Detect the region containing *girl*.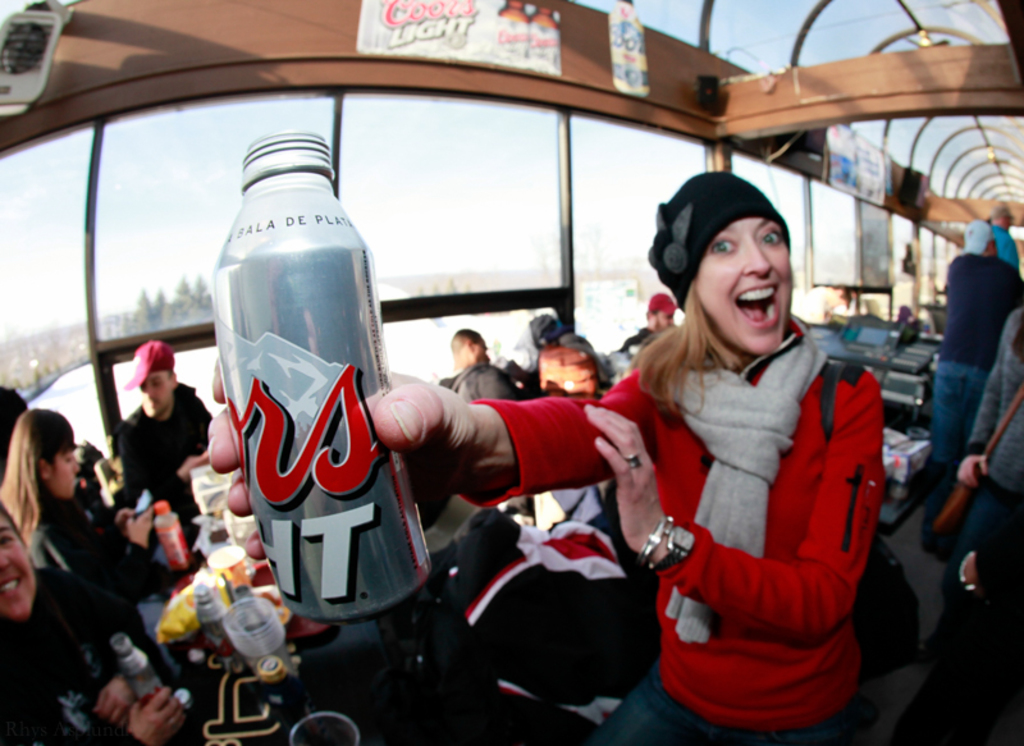
box(0, 403, 157, 745).
